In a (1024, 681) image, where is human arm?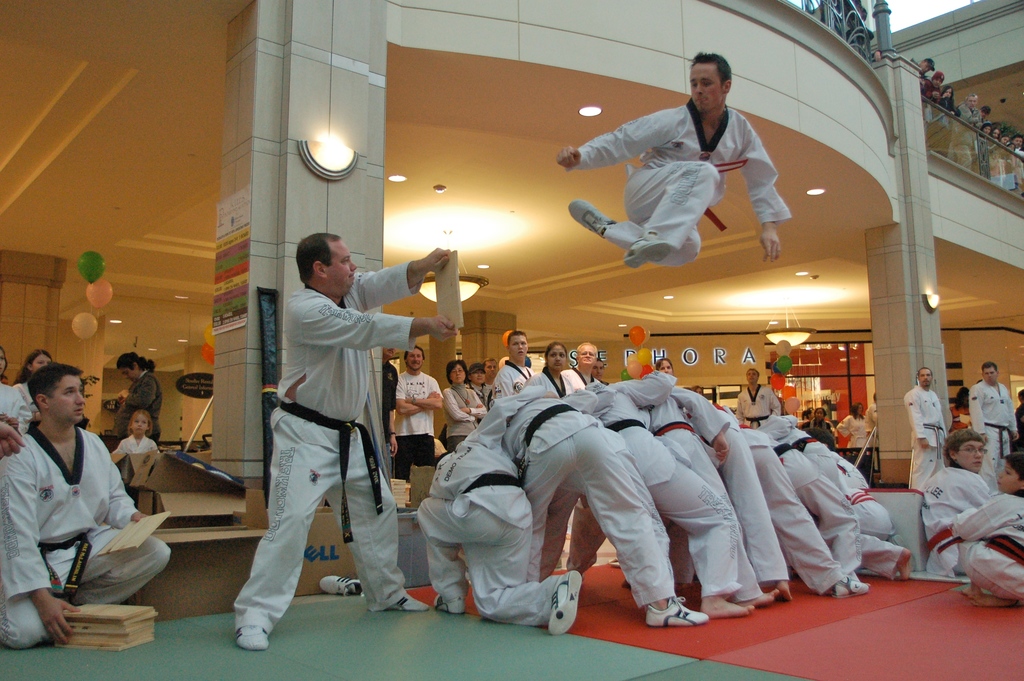
region(0, 439, 85, 648).
